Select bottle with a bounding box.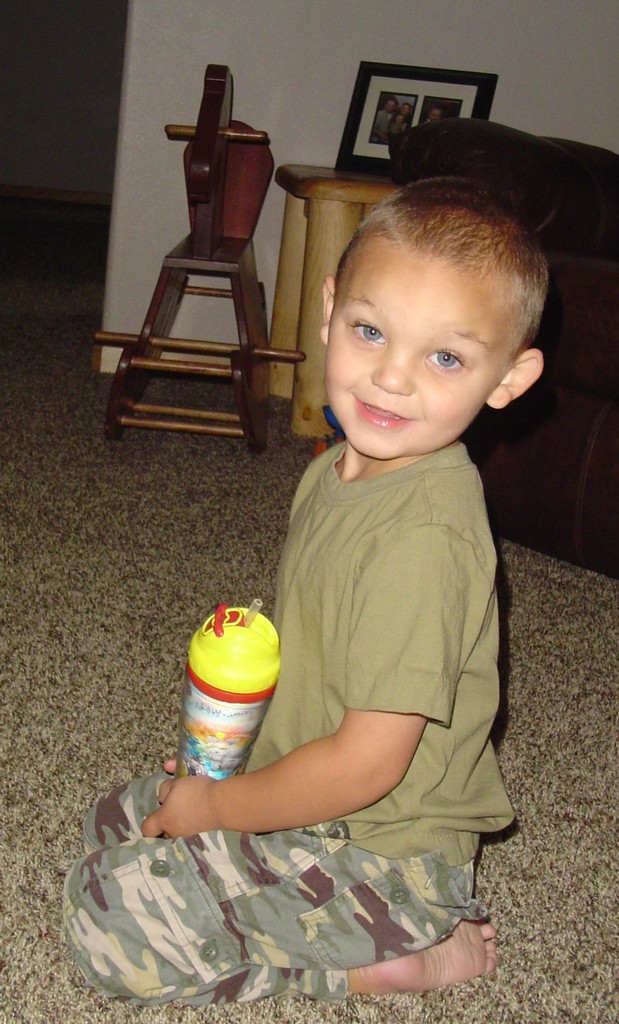
rect(163, 599, 282, 800).
